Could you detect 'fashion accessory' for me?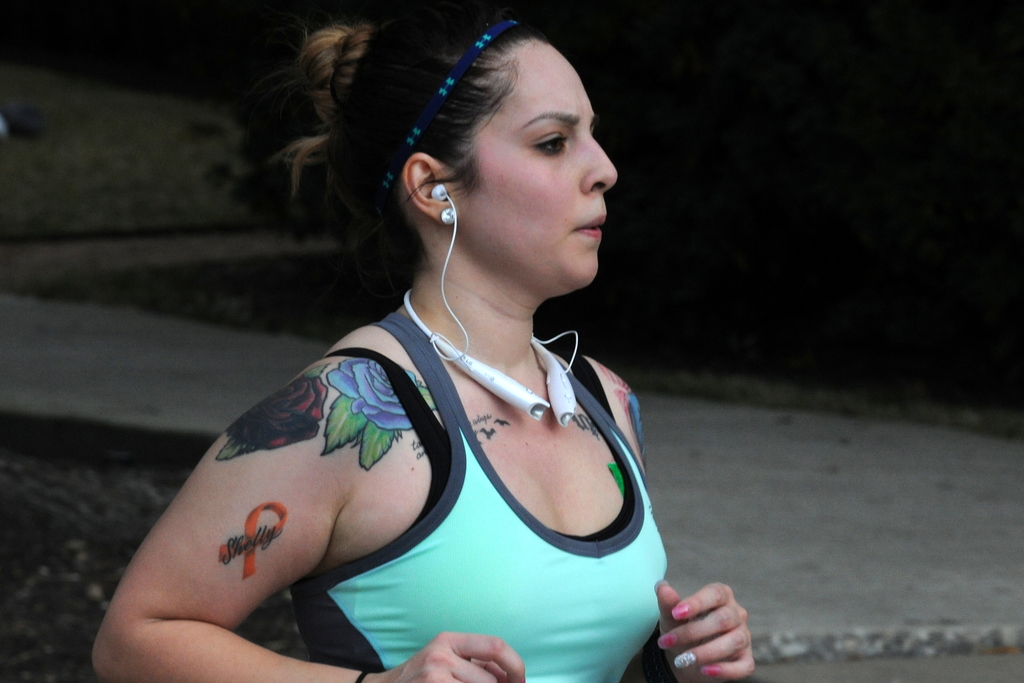
Detection result: [657, 630, 678, 649].
